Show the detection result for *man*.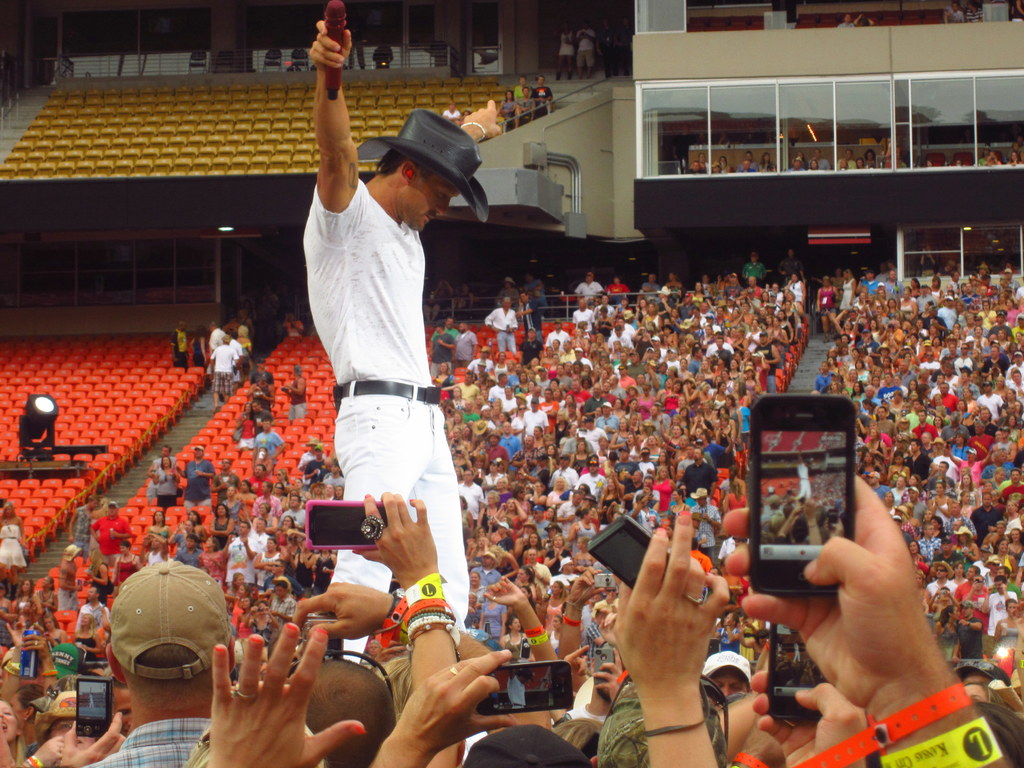
l=277, t=61, r=482, b=712.
